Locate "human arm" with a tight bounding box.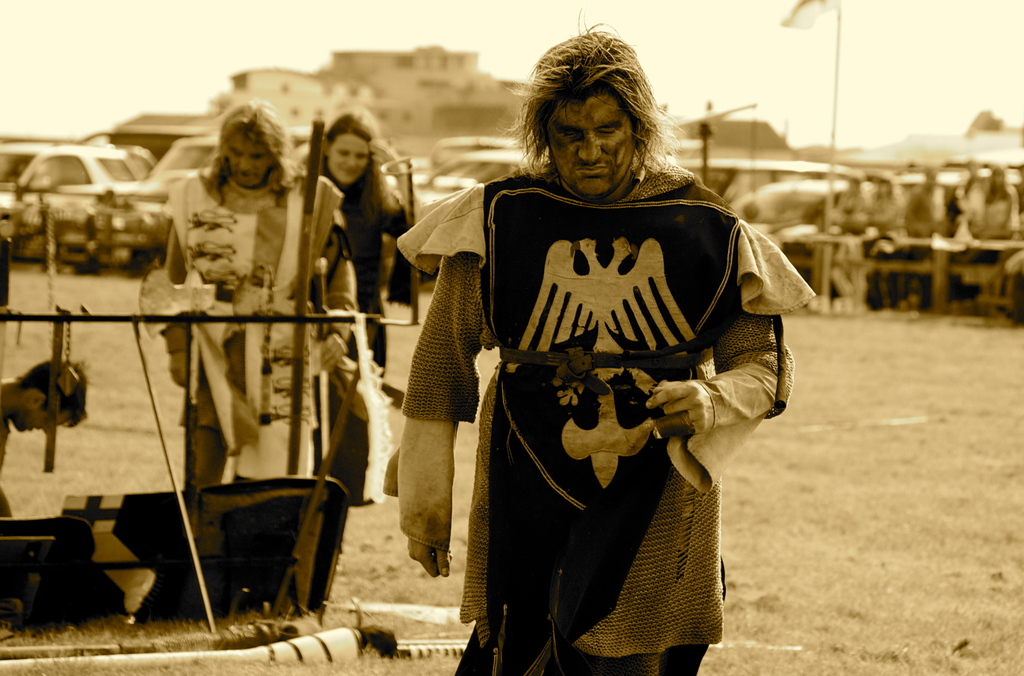
(0,419,19,533).
